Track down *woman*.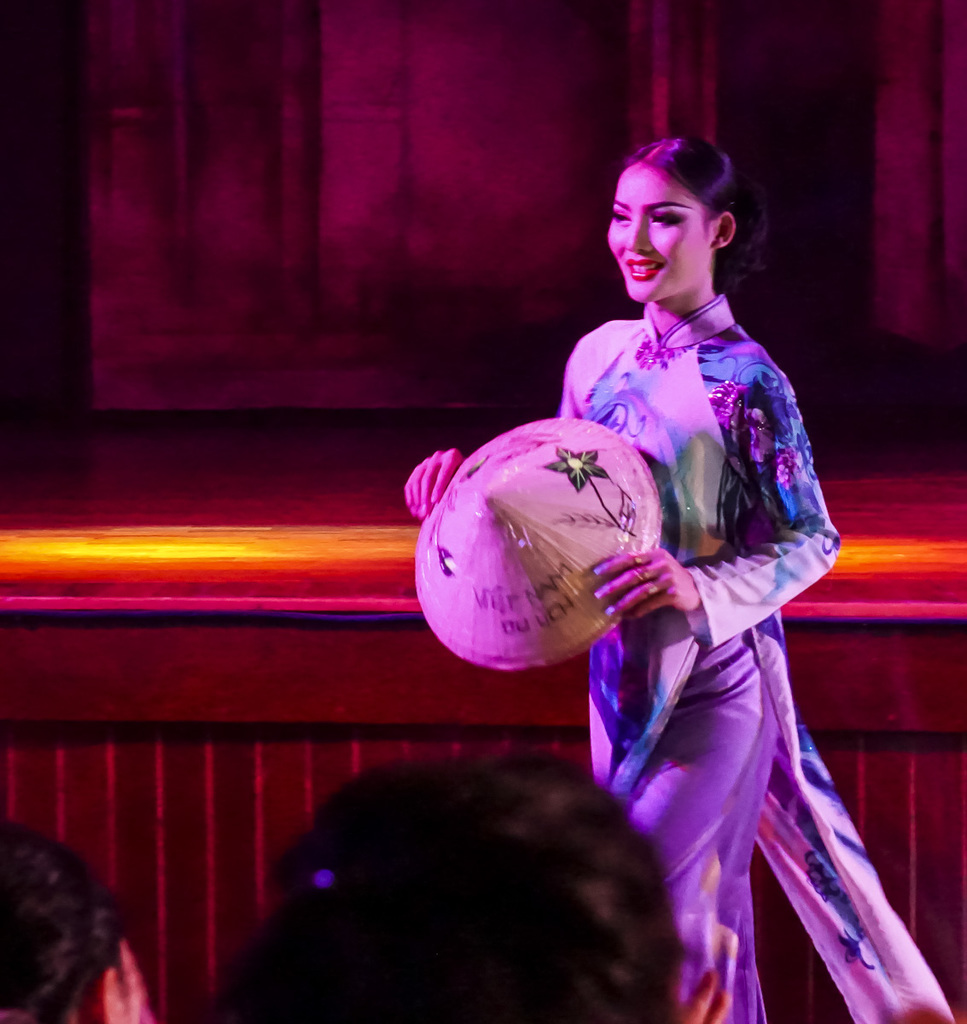
Tracked to <bbox>403, 134, 953, 1023</bbox>.
